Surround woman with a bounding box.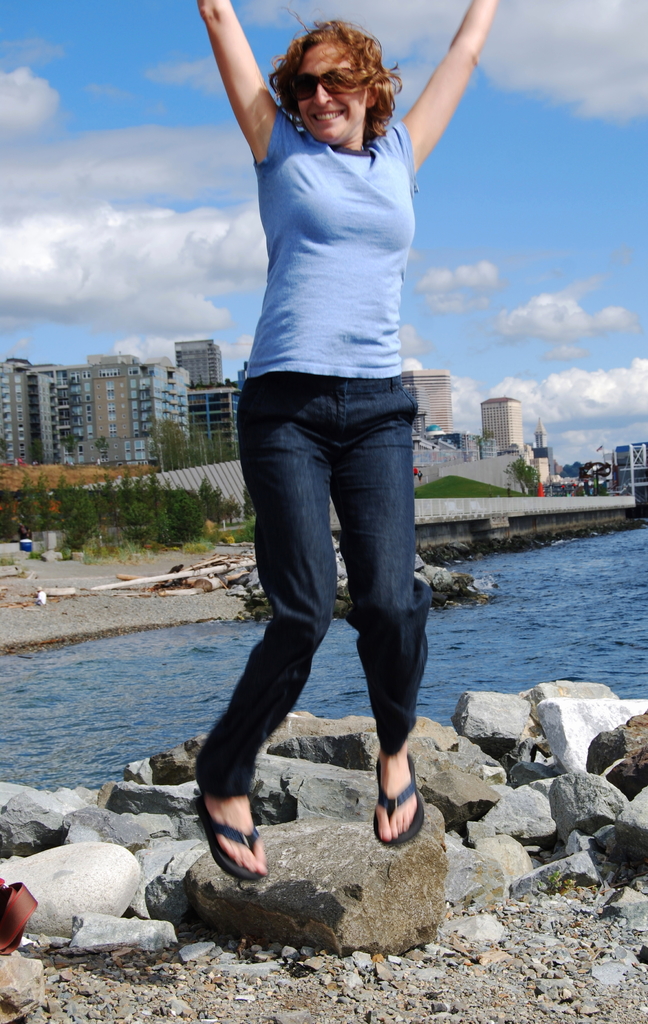
174:0:489:884.
